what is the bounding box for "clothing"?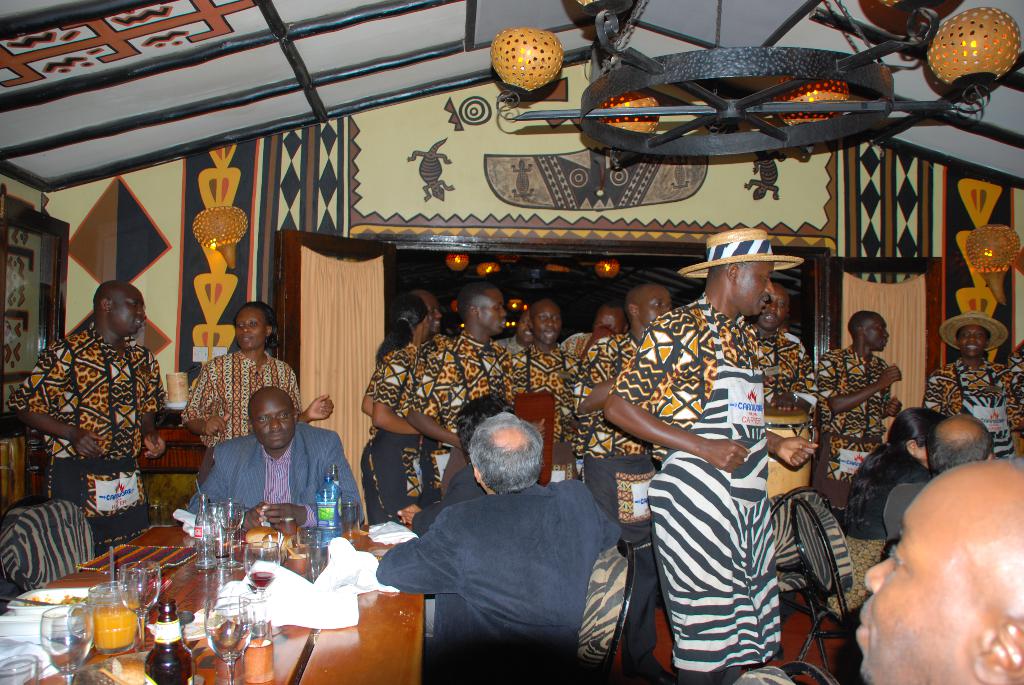
bbox(772, 350, 820, 500).
